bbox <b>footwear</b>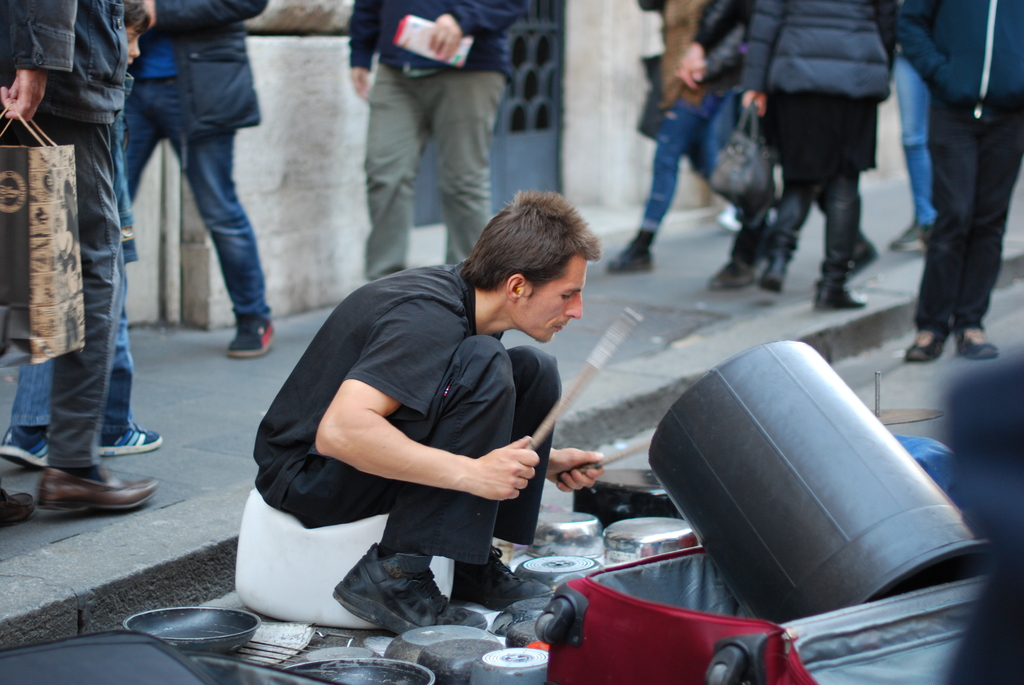
bbox=[851, 235, 885, 276]
